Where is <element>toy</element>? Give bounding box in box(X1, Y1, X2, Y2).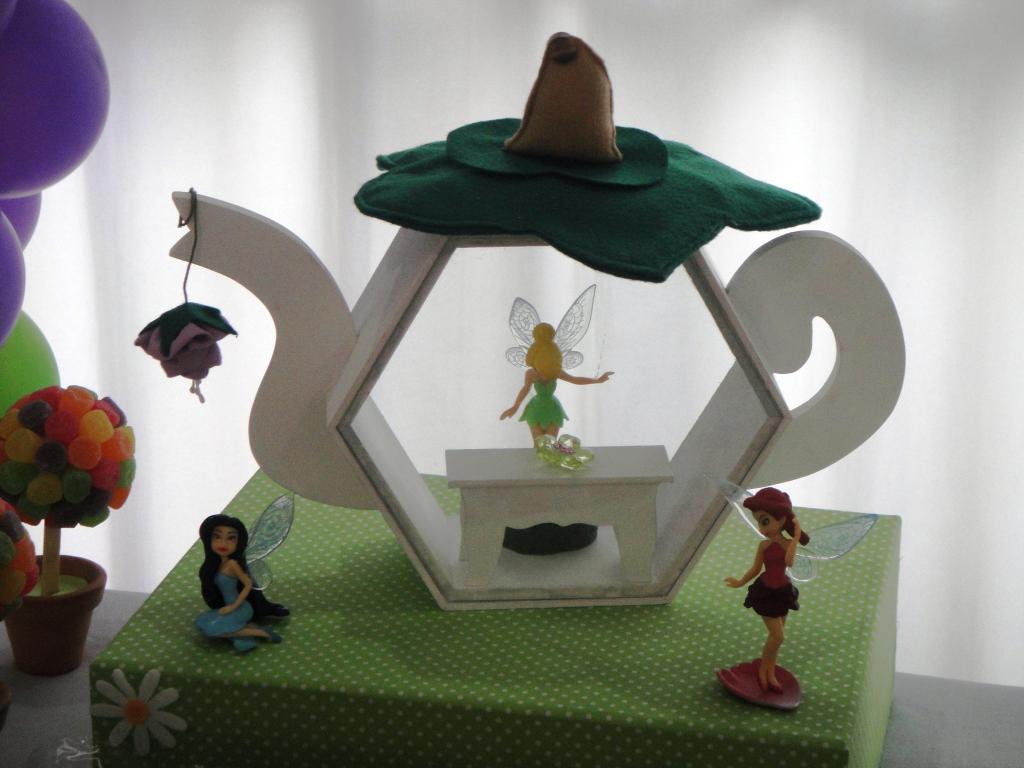
box(0, 383, 135, 676).
